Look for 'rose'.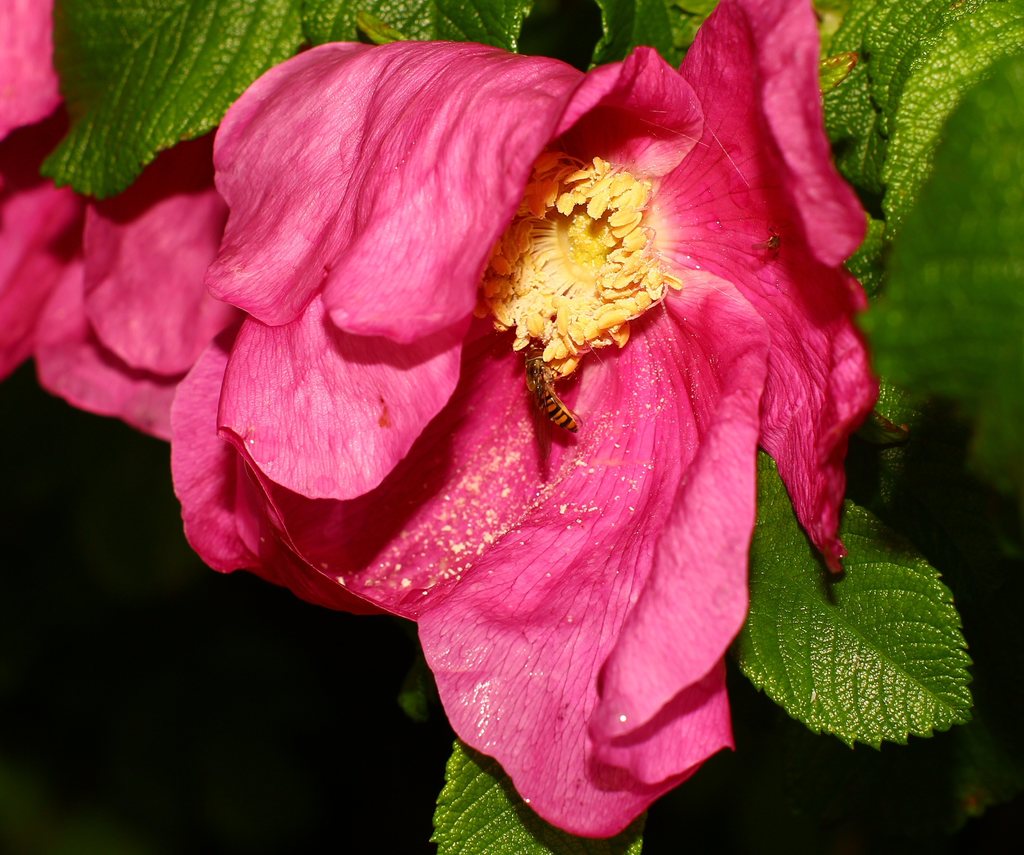
Found: BBox(0, 0, 243, 442).
